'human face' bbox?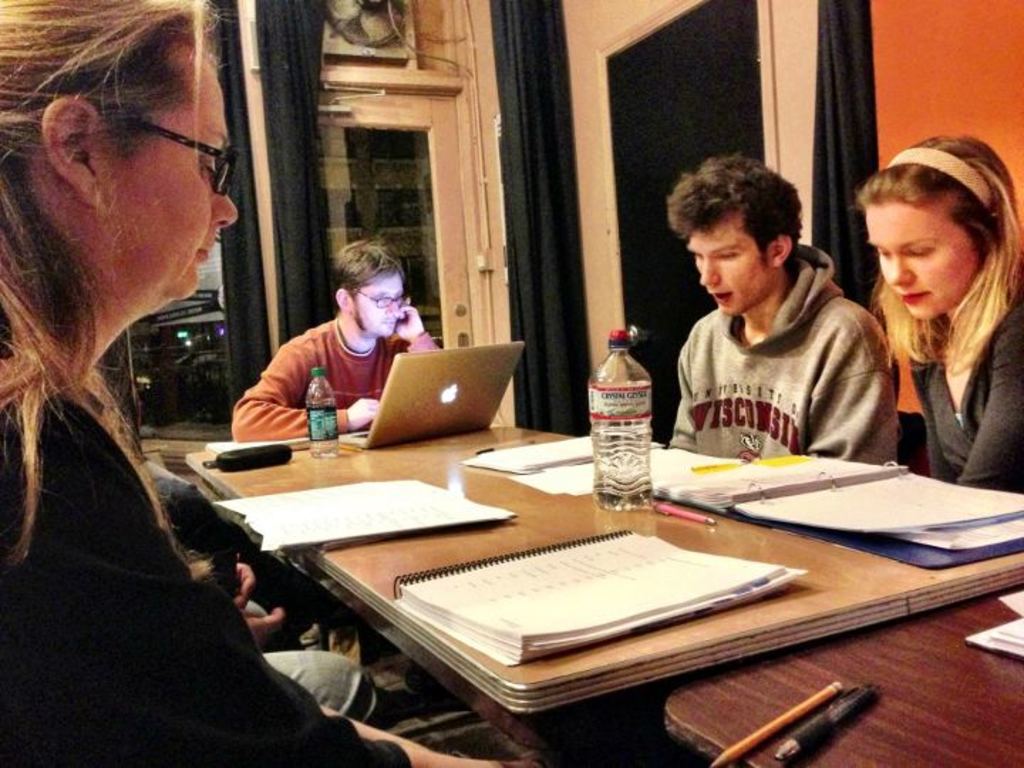
94/38/239/296
